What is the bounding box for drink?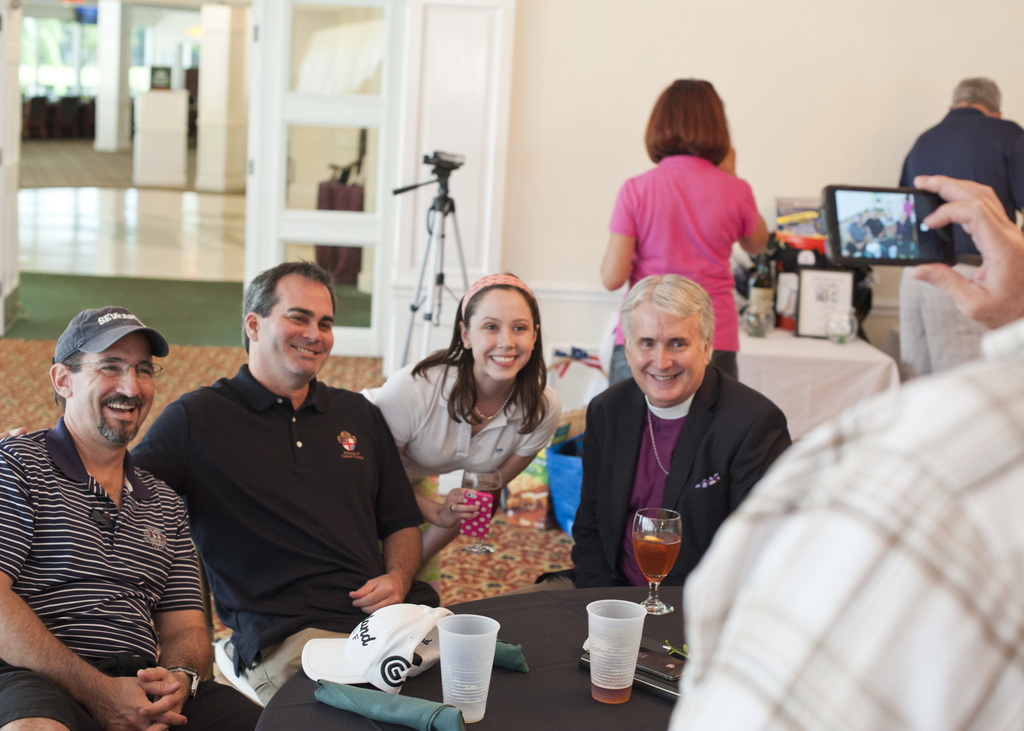
x1=592 y1=678 x2=636 y2=705.
